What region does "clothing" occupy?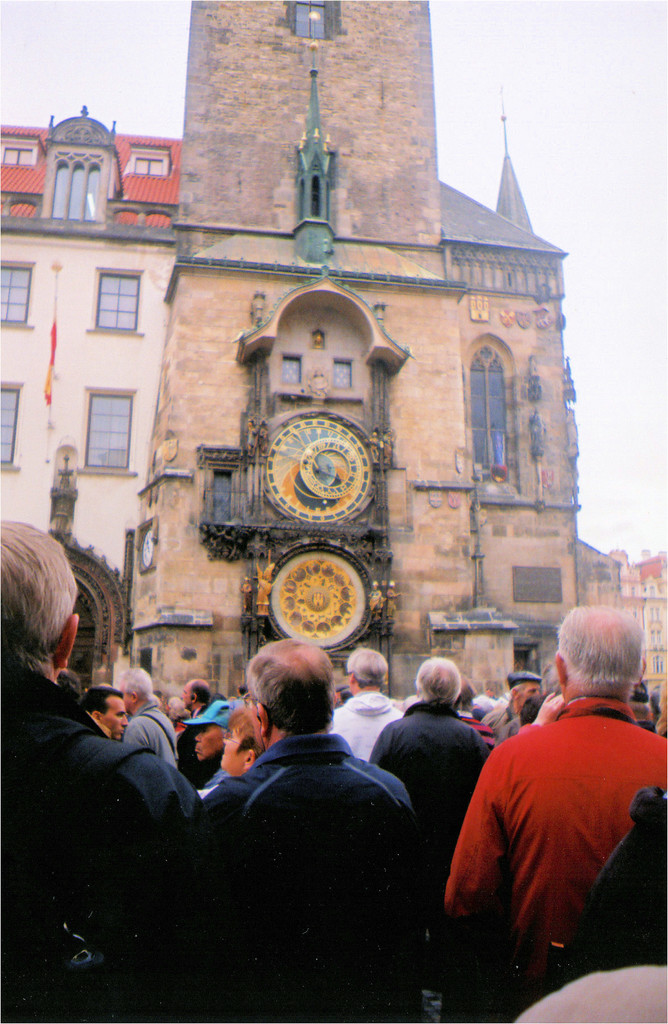
{"left": 52, "top": 483, "right": 78, "bottom": 521}.
